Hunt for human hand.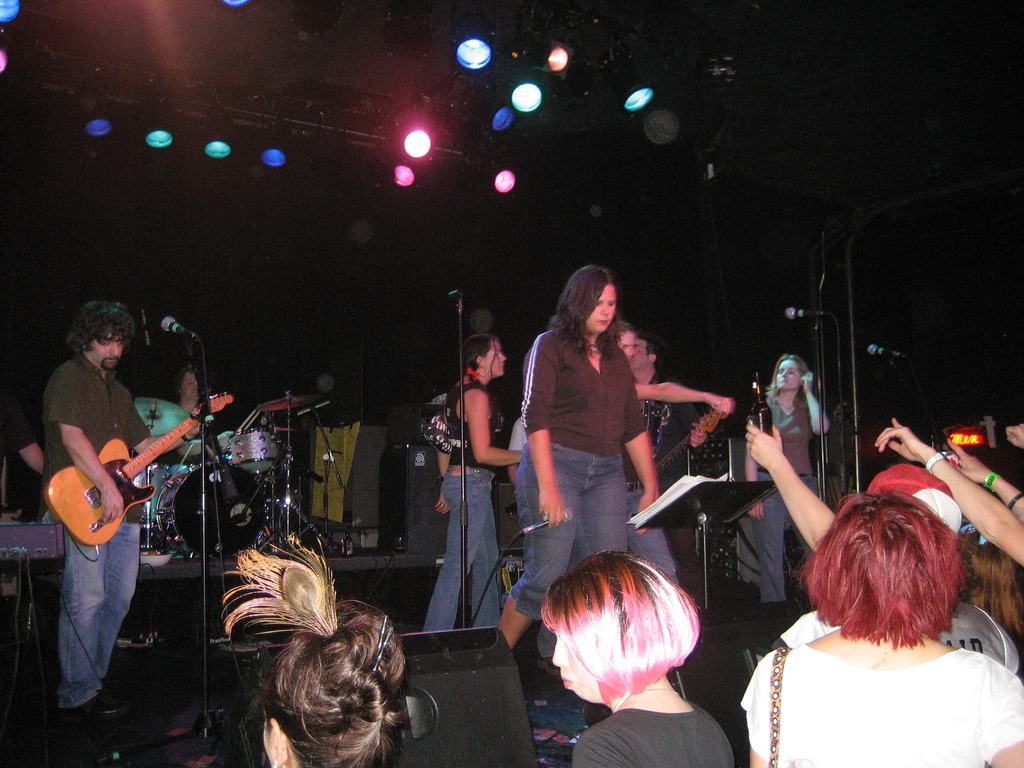
Hunted down at [x1=1007, y1=423, x2=1023, y2=451].
